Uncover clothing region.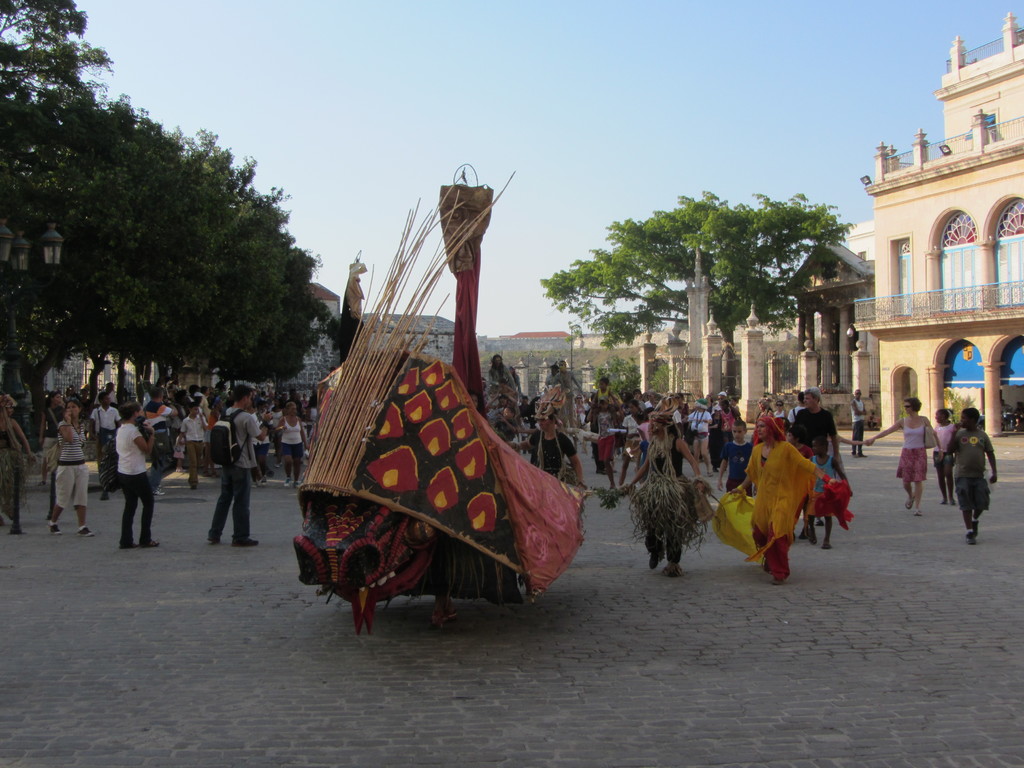
Uncovered: [left=191, top=392, right=205, bottom=409].
